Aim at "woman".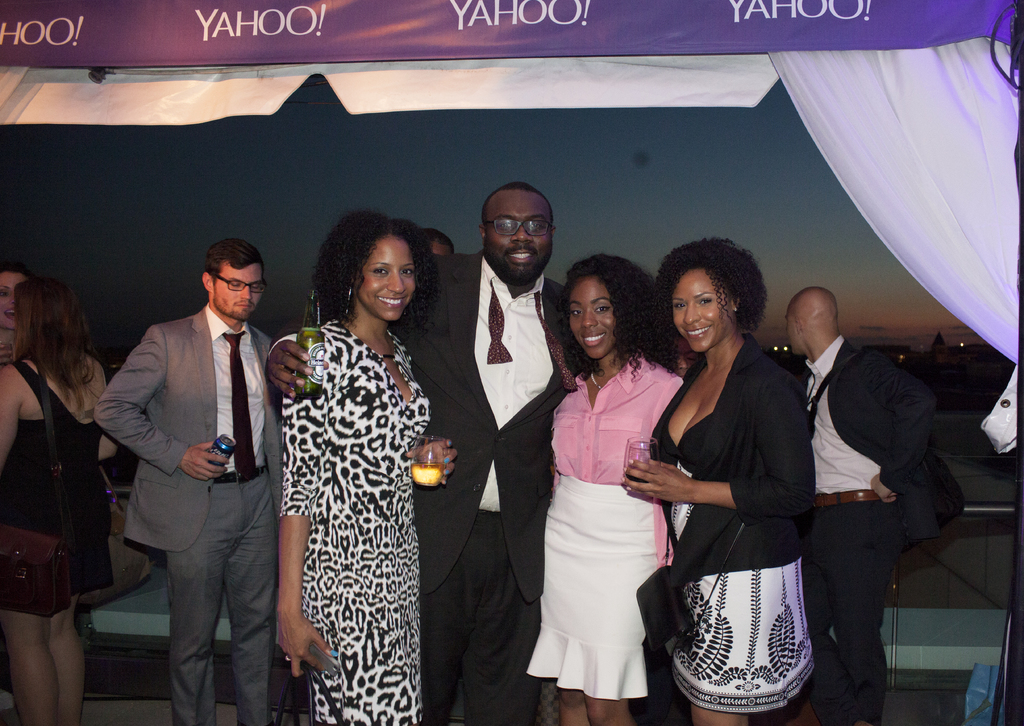
Aimed at 620/242/814/725.
